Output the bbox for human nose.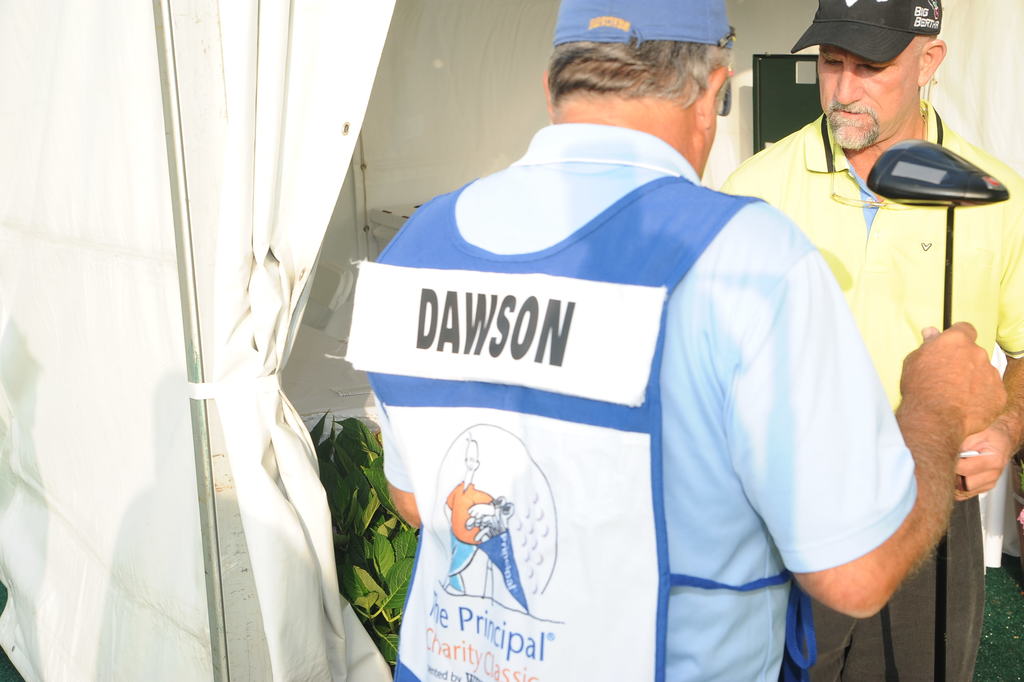
(833,61,865,108).
